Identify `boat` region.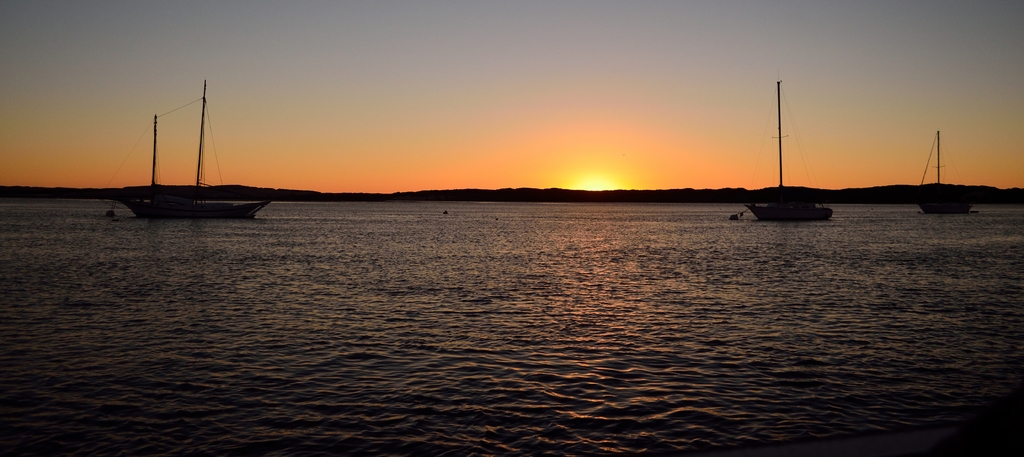
Region: region(913, 128, 967, 212).
